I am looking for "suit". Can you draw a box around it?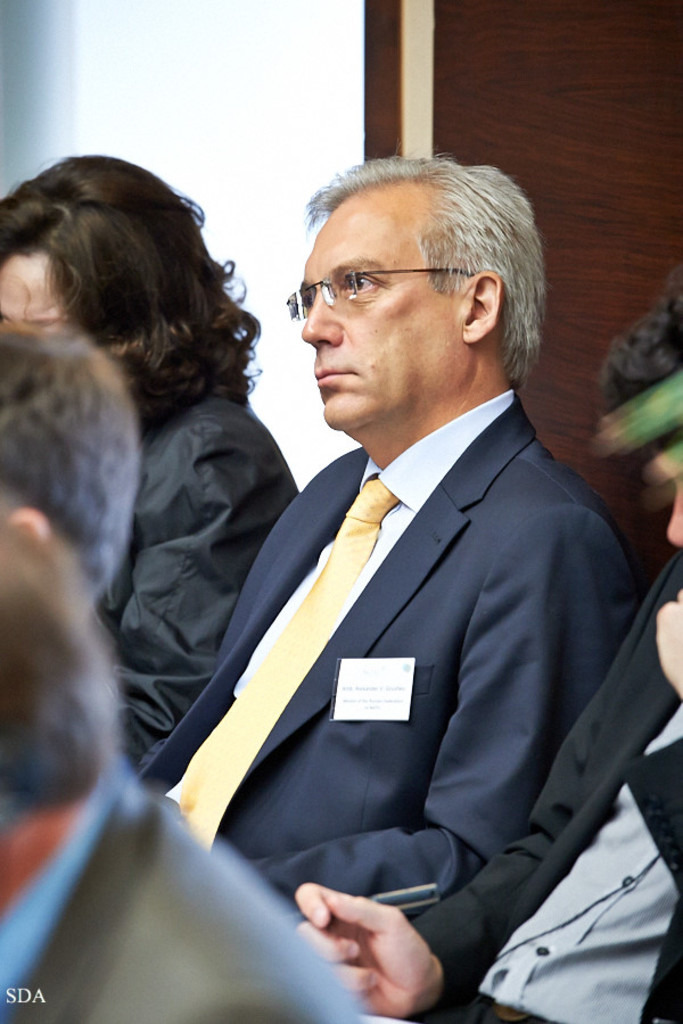
Sure, the bounding box is region(412, 551, 682, 1023).
